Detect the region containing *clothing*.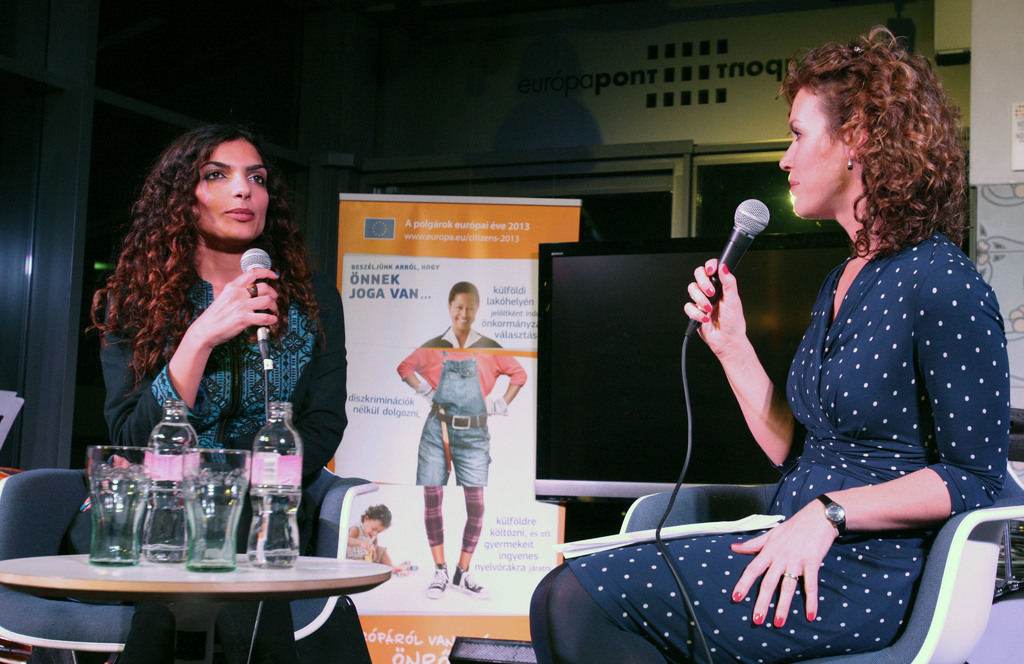
region(564, 216, 1009, 663).
